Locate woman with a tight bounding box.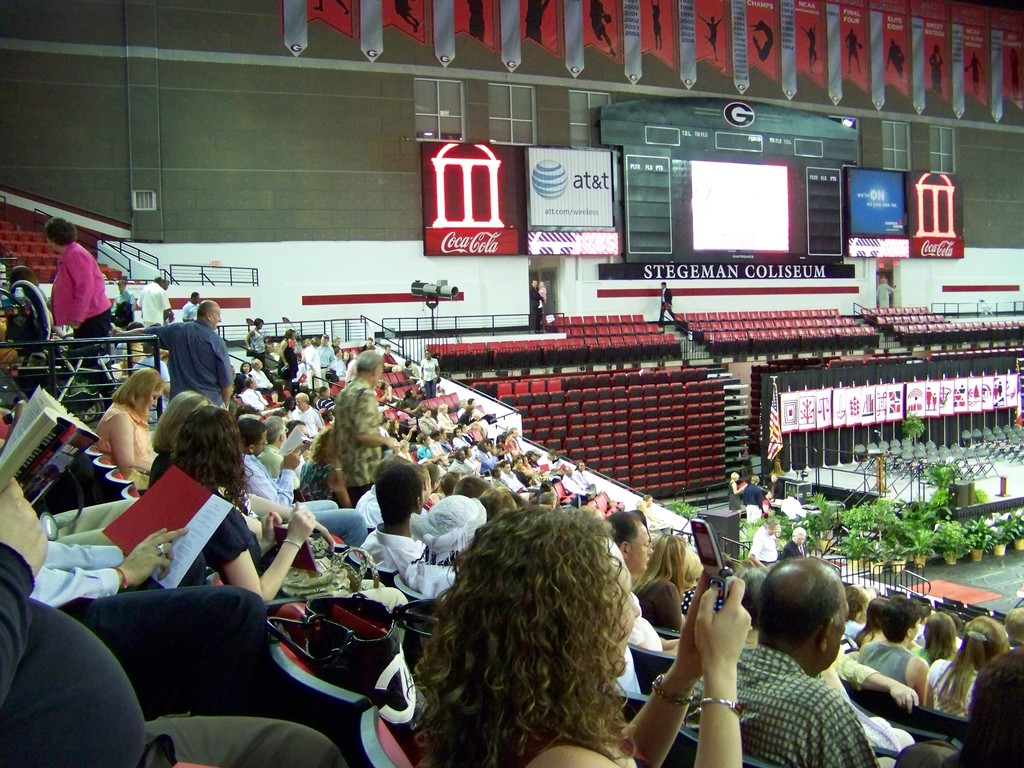
box=[852, 595, 892, 649].
